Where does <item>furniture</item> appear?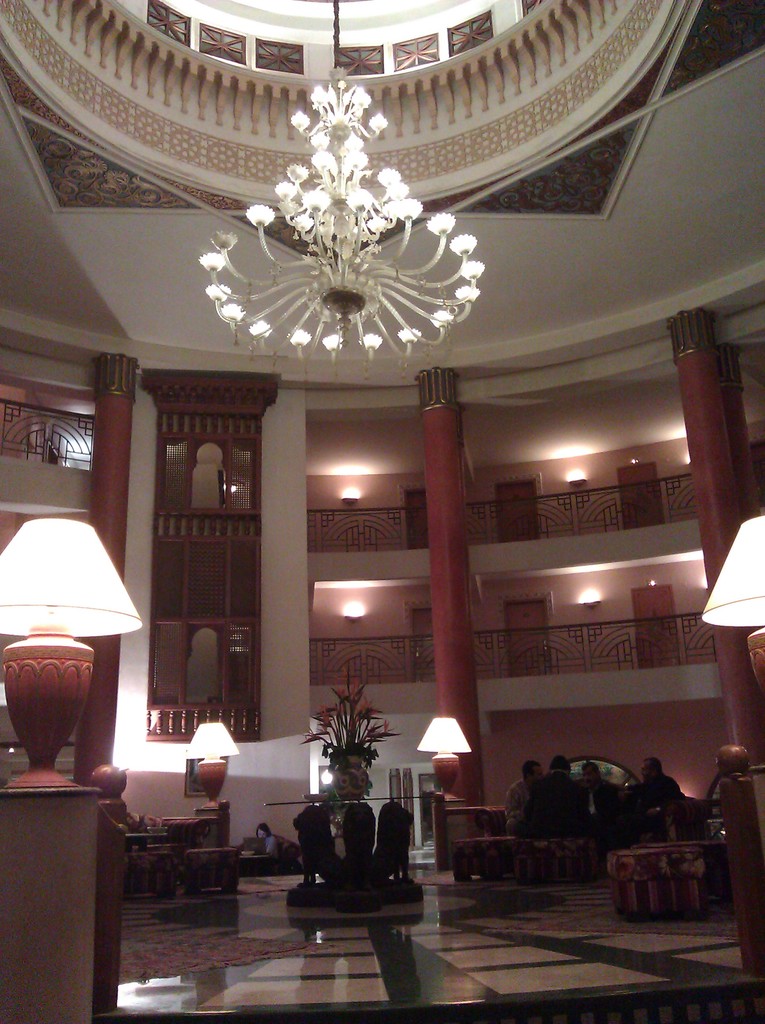
Appears at l=644, t=836, r=727, b=905.
